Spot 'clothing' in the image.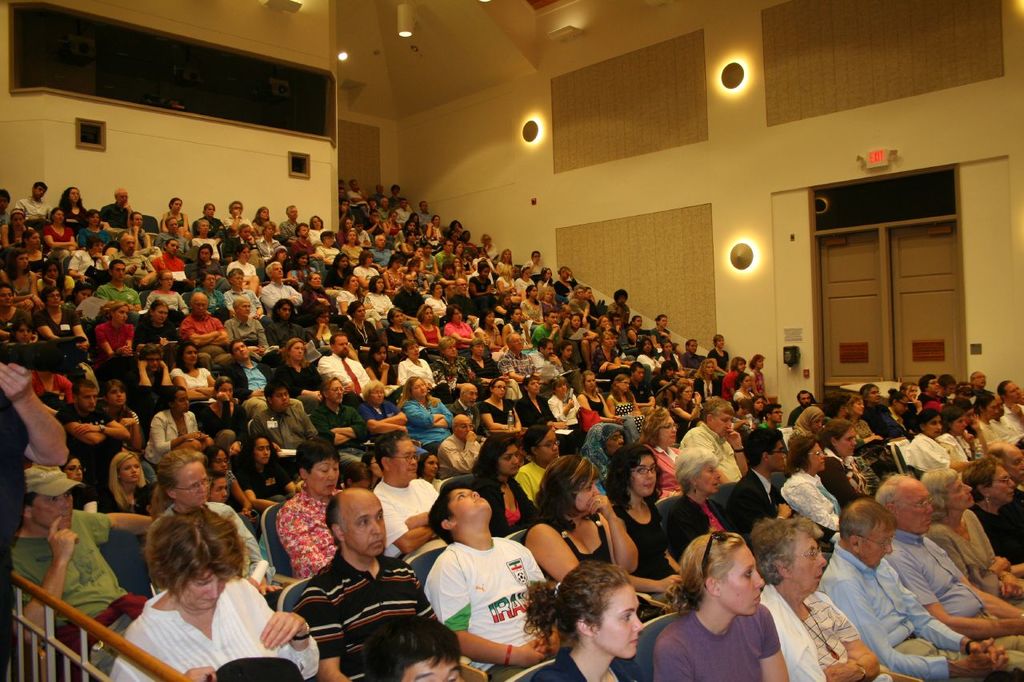
'clothing' found at bbox=[176, 313, 224, 345].
